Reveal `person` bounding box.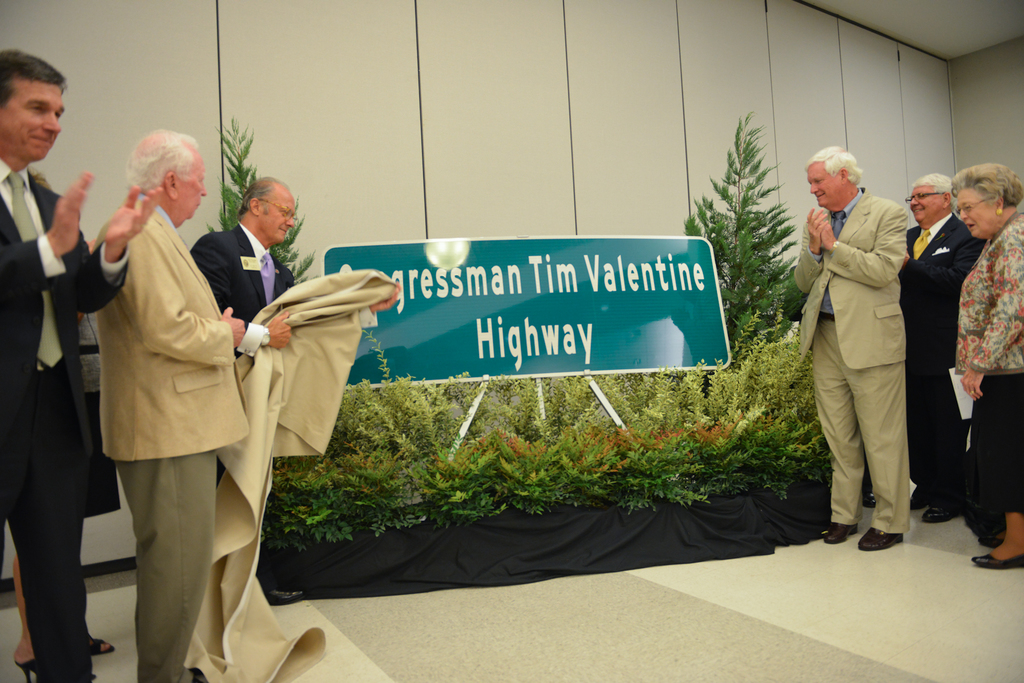
Revealed: 97,122,246,682.
